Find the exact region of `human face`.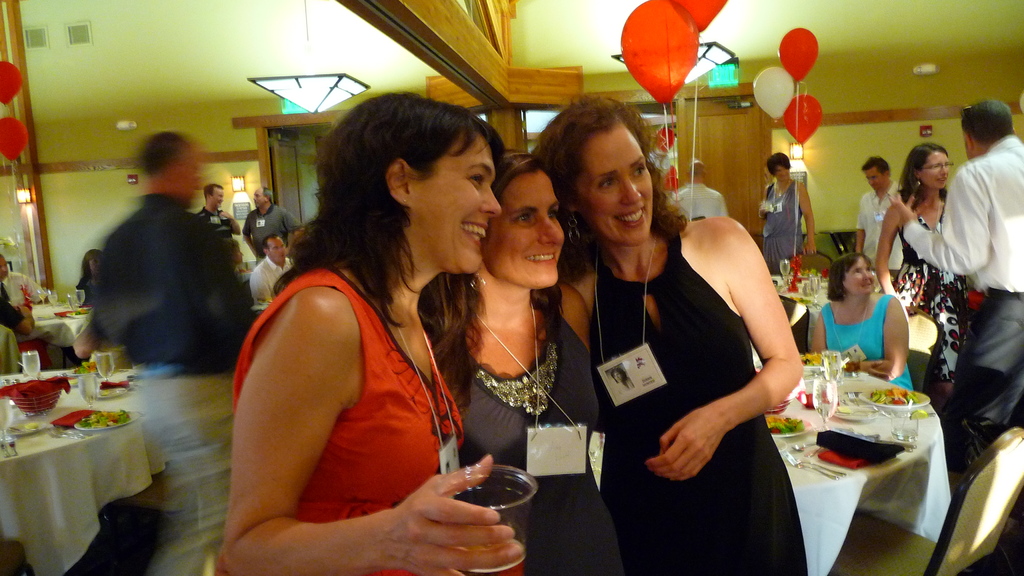
Exact region: {"left": 858, "top": 164, "right": 894, "bottom": 187}.
